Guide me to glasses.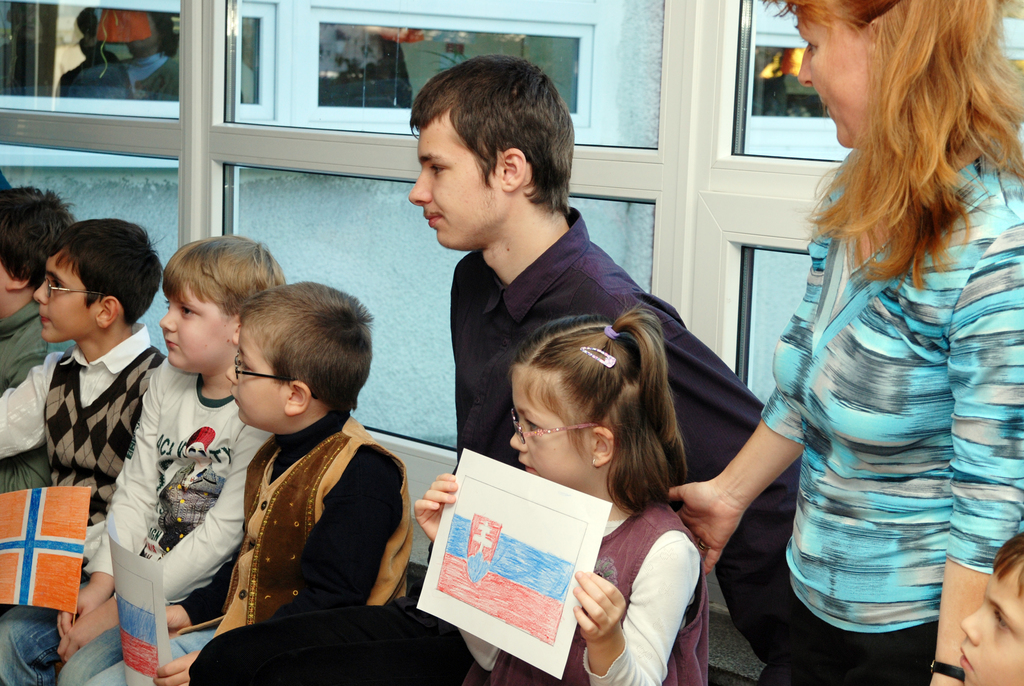
Guidance: l=43, t=274, r=108, b=298.
